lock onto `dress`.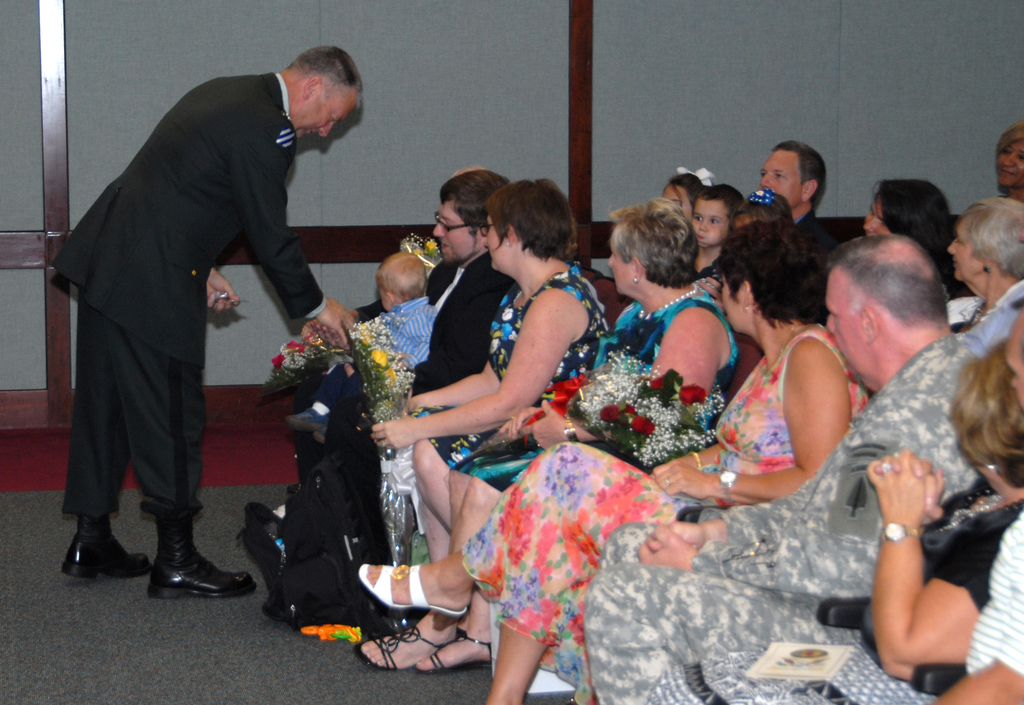
Locked: detection(415, 266, 614, 405).
